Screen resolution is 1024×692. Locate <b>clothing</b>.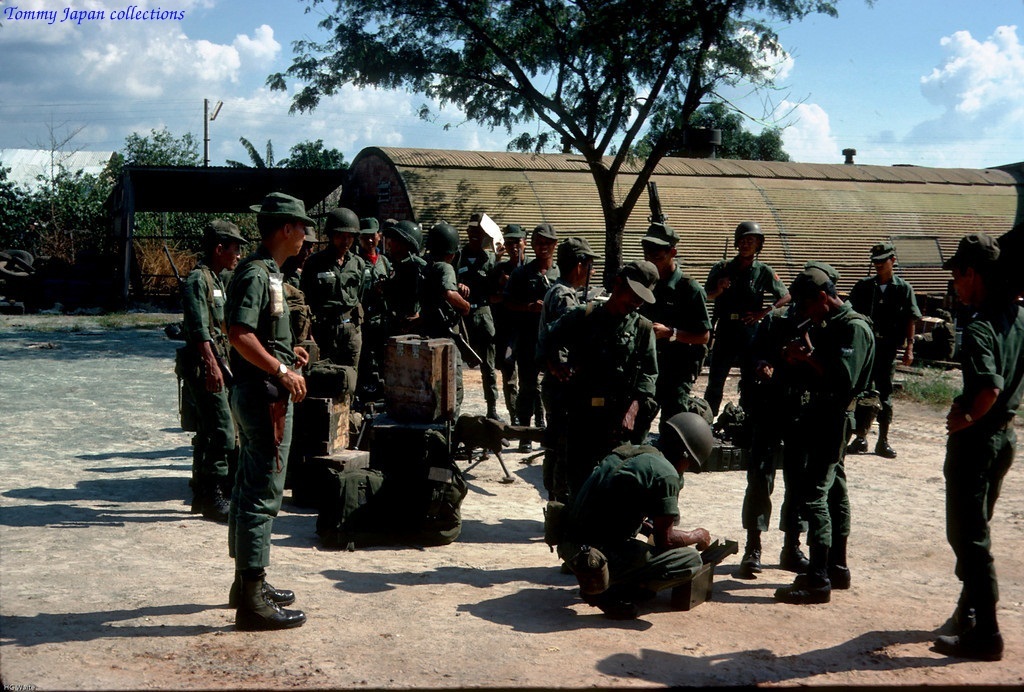
559,439,676,613.
